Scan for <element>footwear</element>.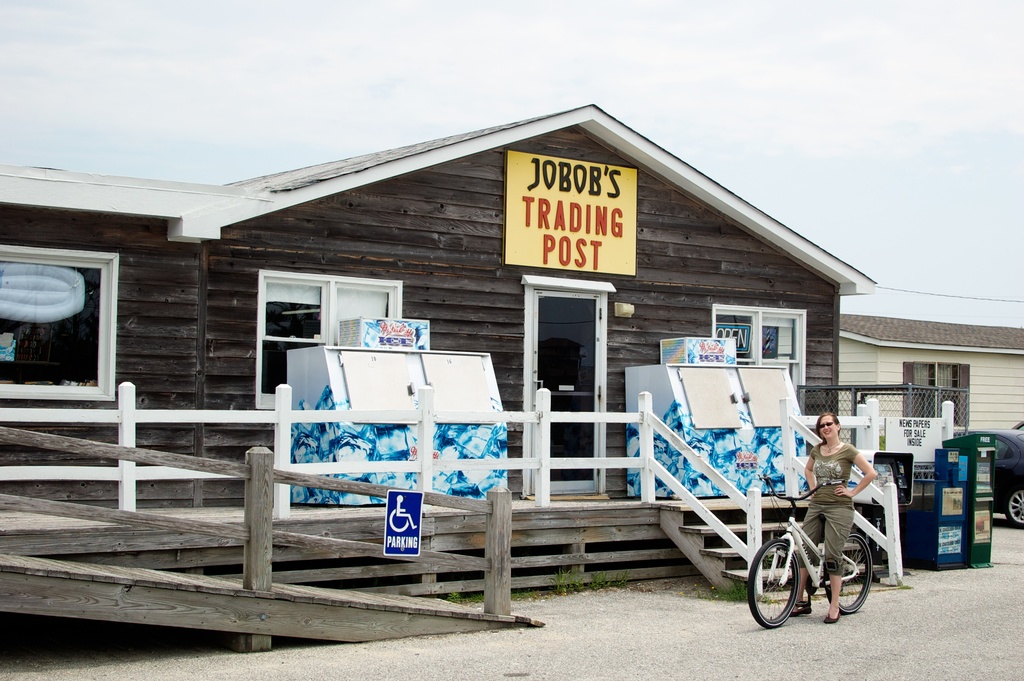
Scan result: x1=822, y1=611, x2=842, y2=623.
